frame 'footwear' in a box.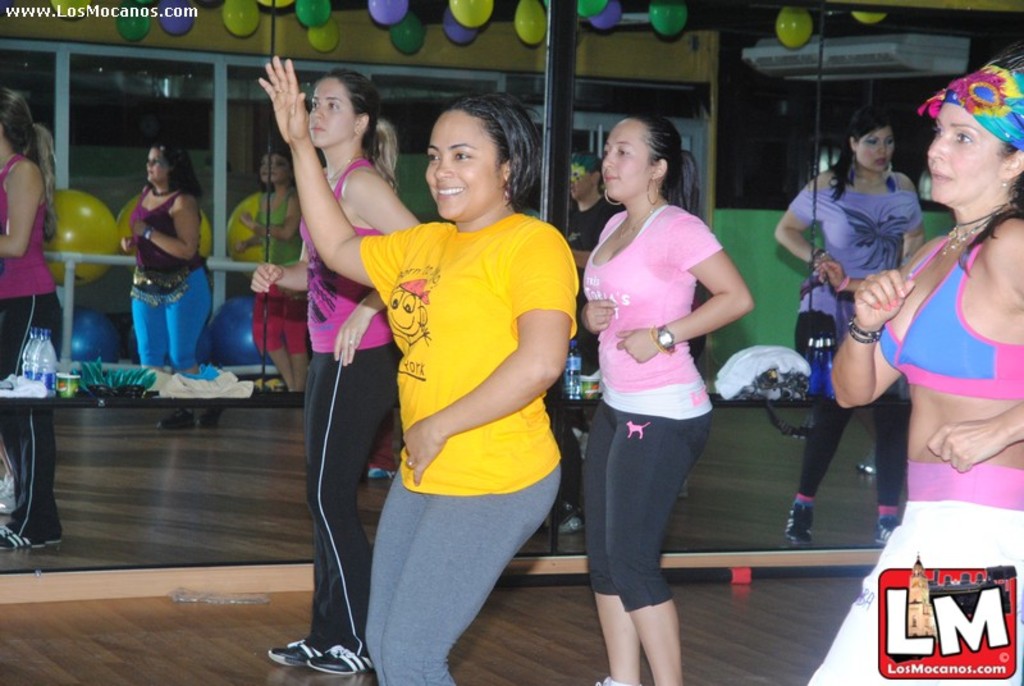
[205,406,228,427].
